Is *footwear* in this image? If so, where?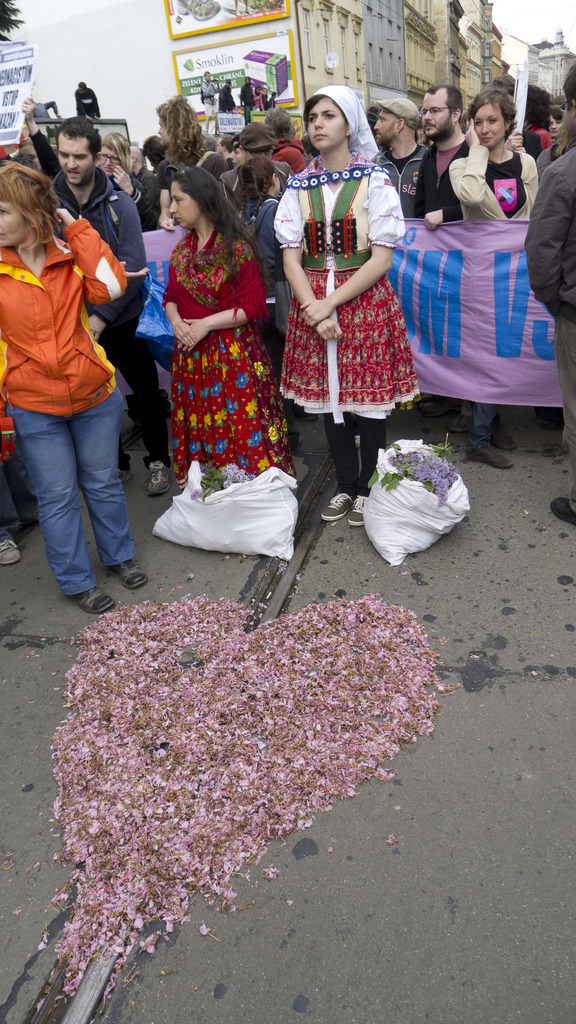
Yes, at detection(541, 419, 556, 431).
